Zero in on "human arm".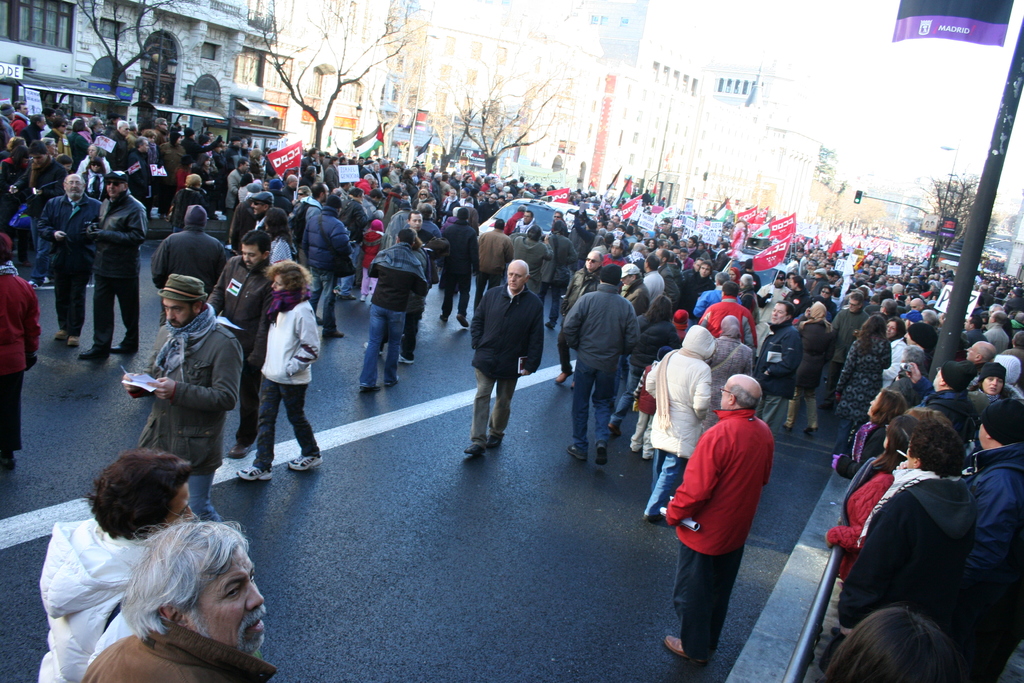
Zeroed in: rect(828, 429, 888, 479).
